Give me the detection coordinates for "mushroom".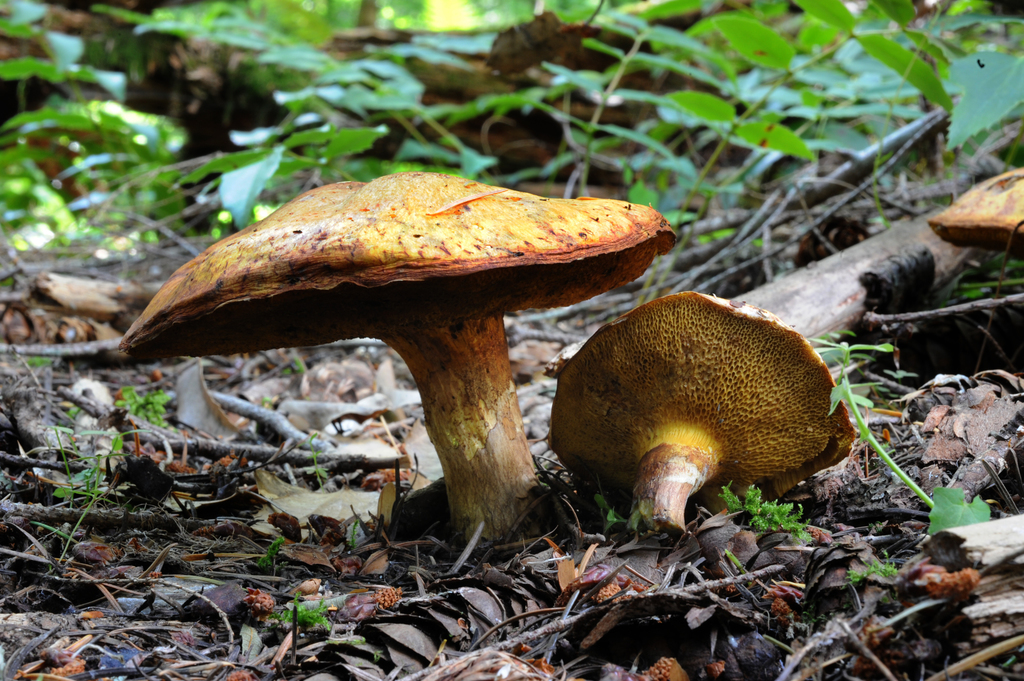
(103, 186, 797, 609).
